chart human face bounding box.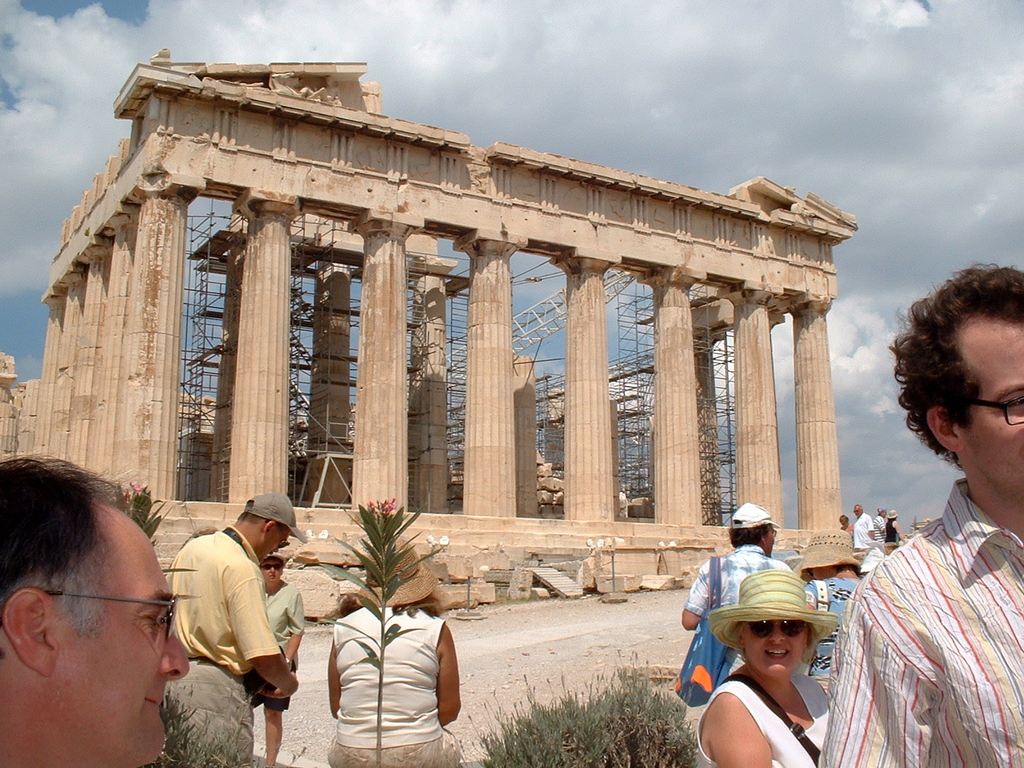
Charted: <bbox>961, 316, 1023, 500</bbox>.
